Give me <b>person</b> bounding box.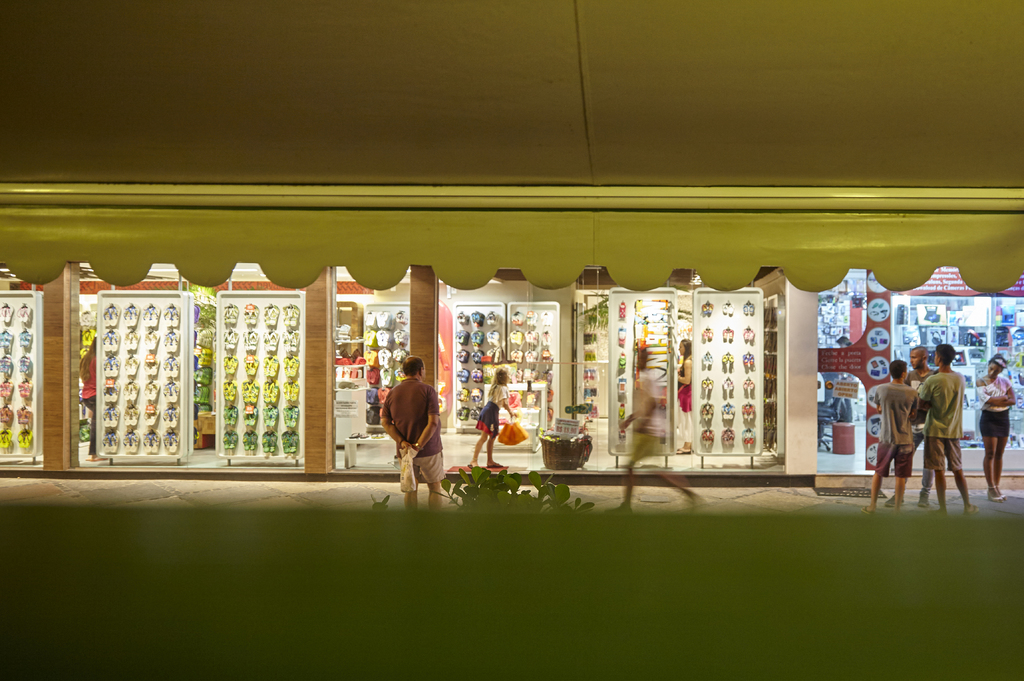
x1=675 y1=338 x2=696 y2=449.
